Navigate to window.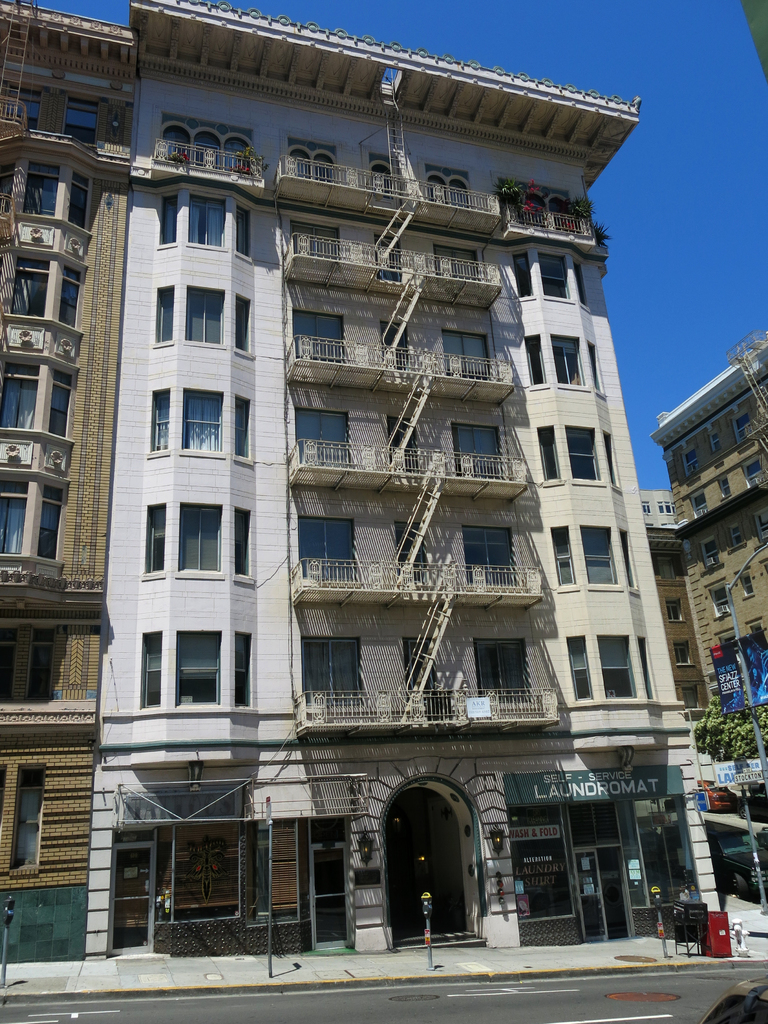
Navigation target: box=[505, 185, 587, 239].
